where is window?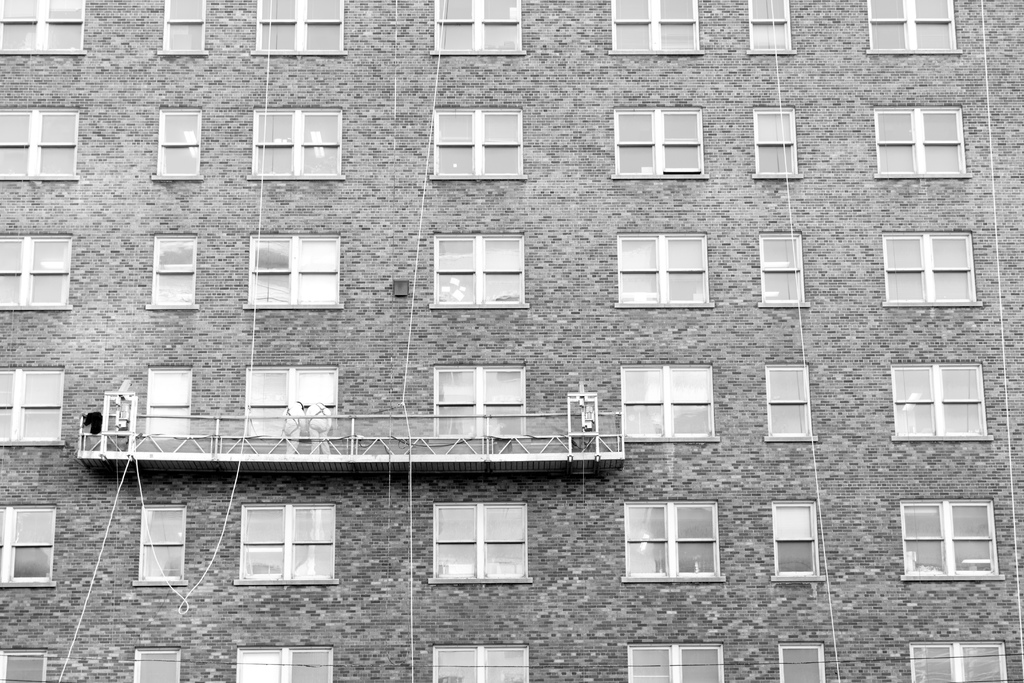
625:642:724:682.
